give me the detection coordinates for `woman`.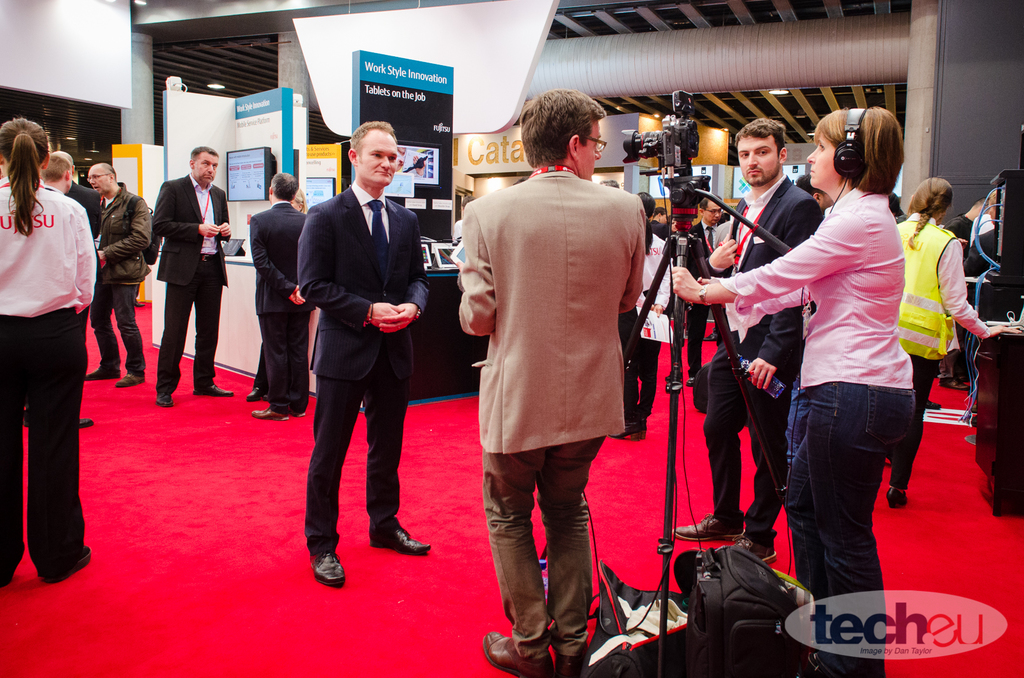
region(880, 175, 1023, 513).
